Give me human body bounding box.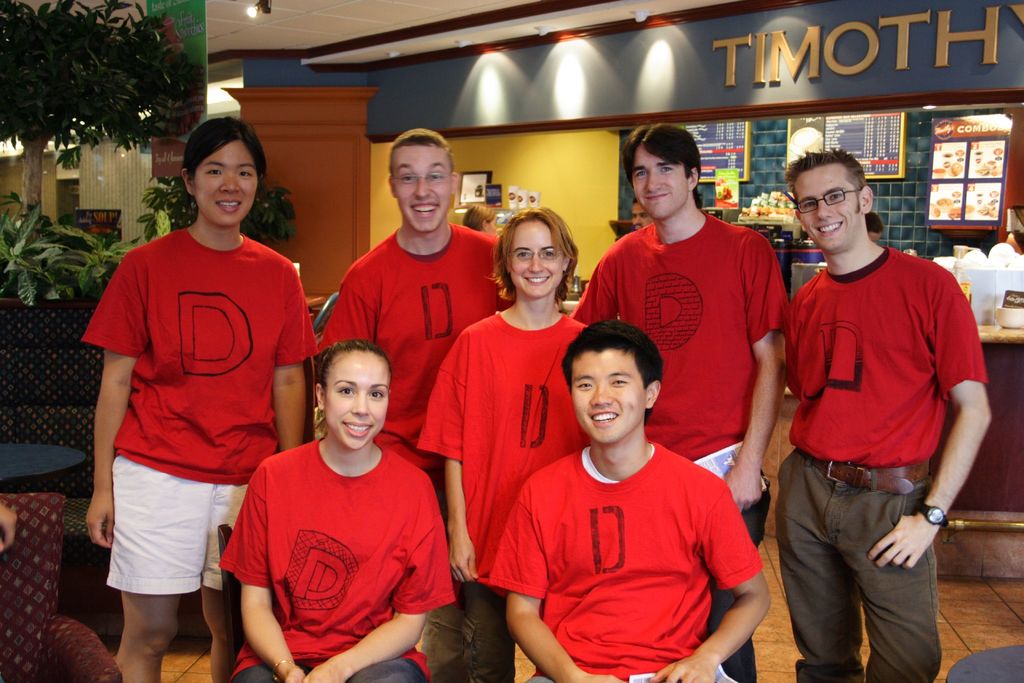
[left=481, top=438, right=766, bottom=682].
